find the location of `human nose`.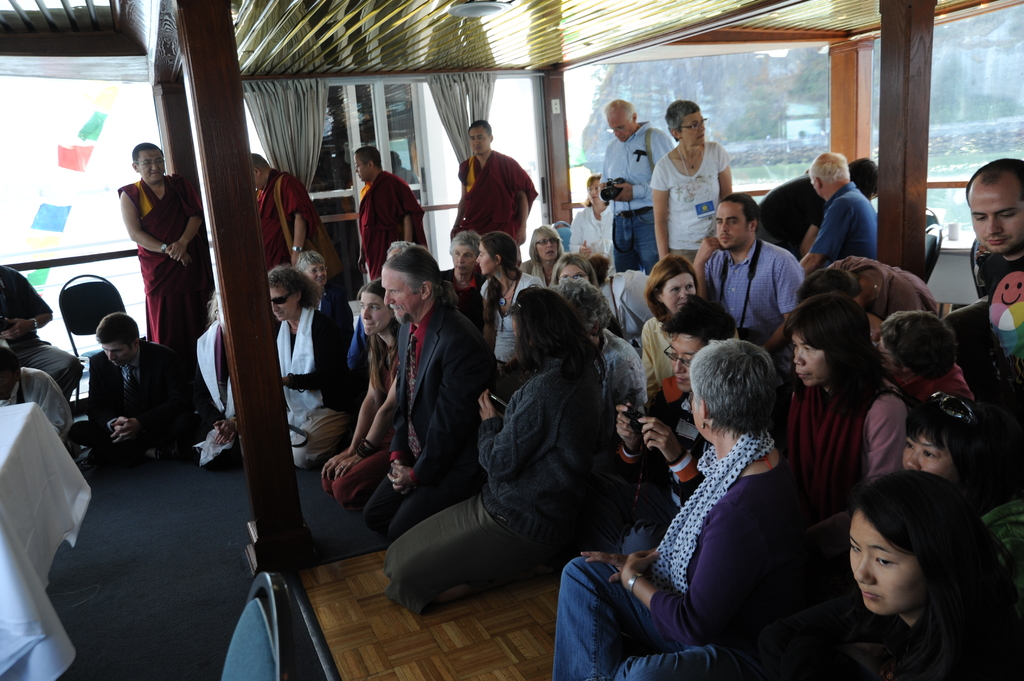
Location: [x1=319, y1=266, x2=320, y2=277].
